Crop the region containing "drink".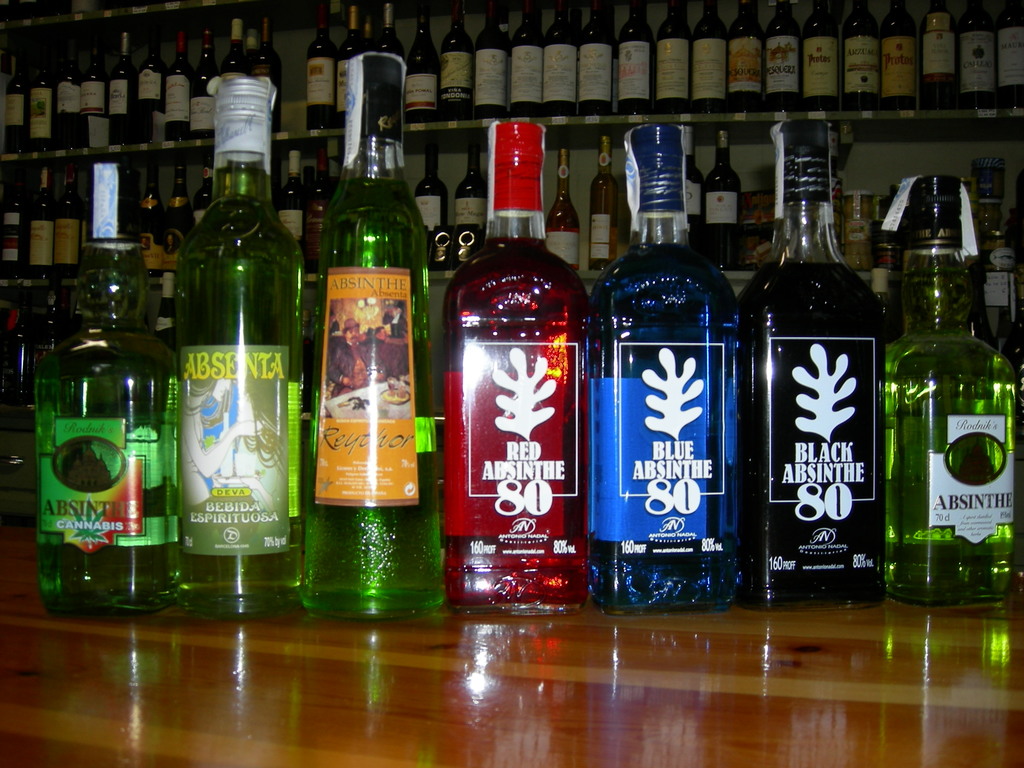
Crop region: locate(28, 161, 60, 269).
